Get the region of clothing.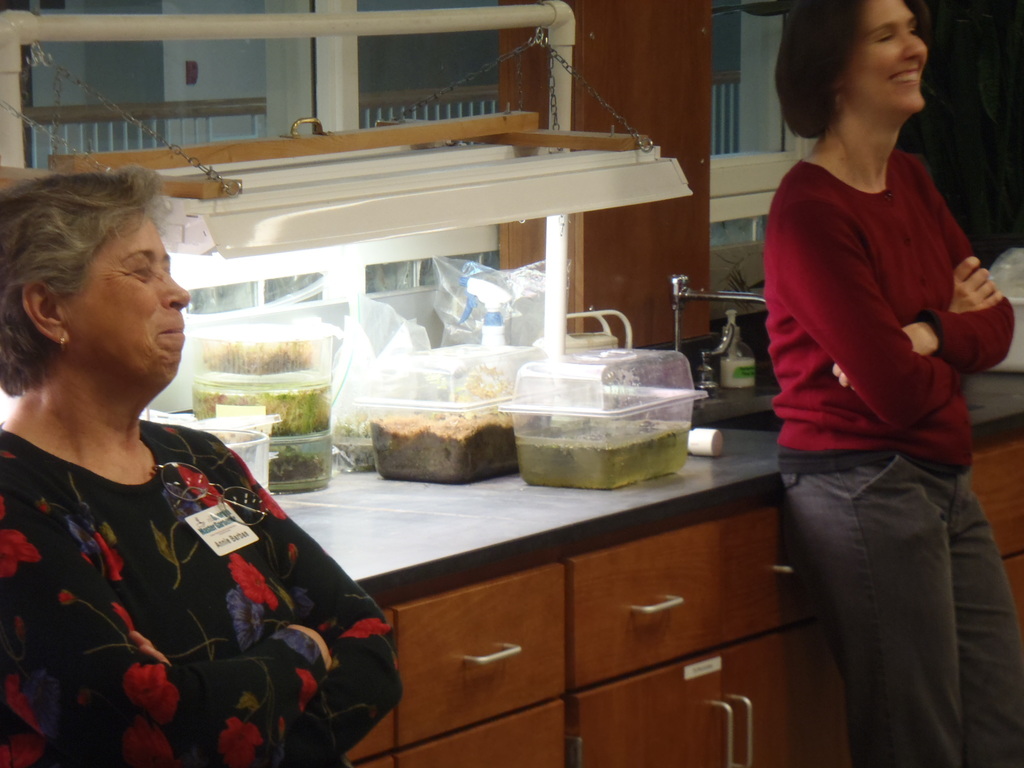
l=741, t=138, r=1023, b=767.
